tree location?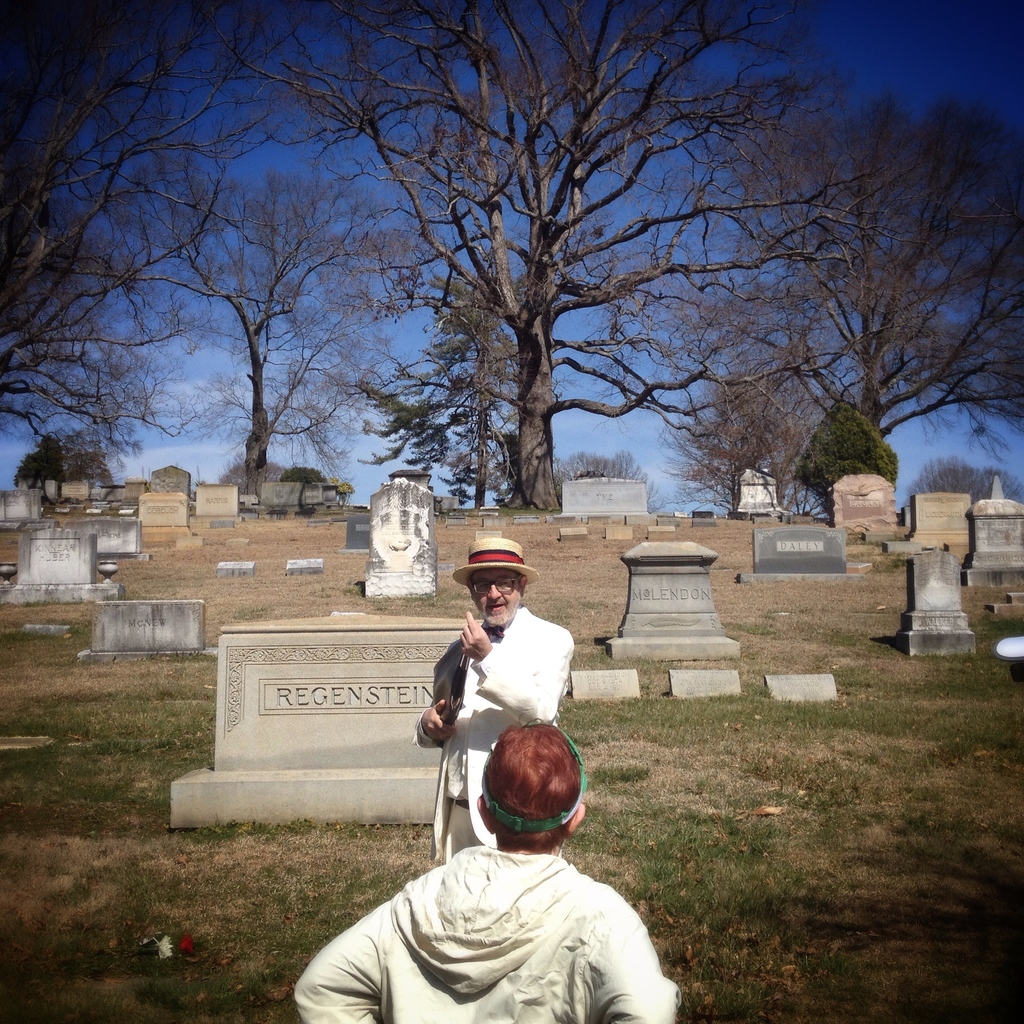
rect(0, 1, 296, 481)
